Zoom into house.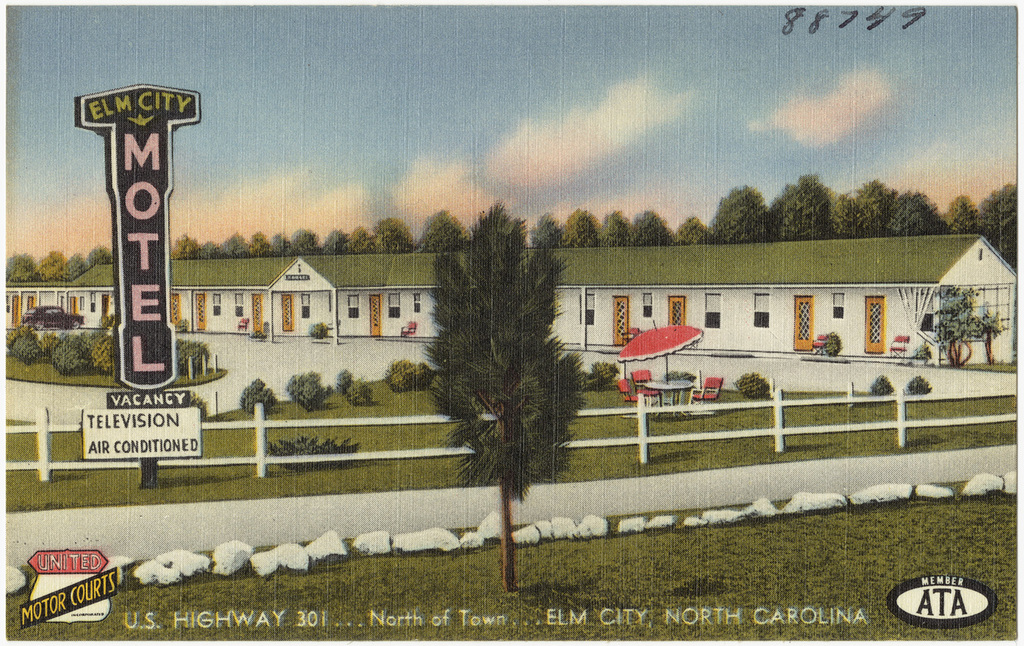
Zoom target: box(63, 233, 1019, 353).
